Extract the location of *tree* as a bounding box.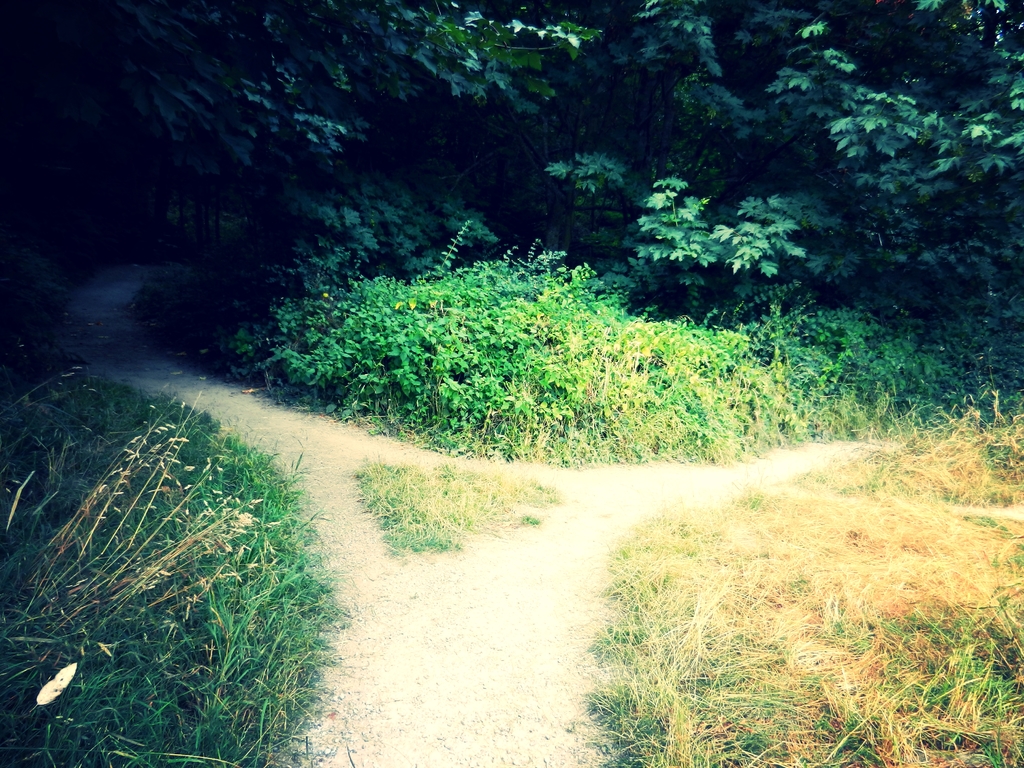
pyautogui.locateOnScreen(0, 0, 1023, 304).
